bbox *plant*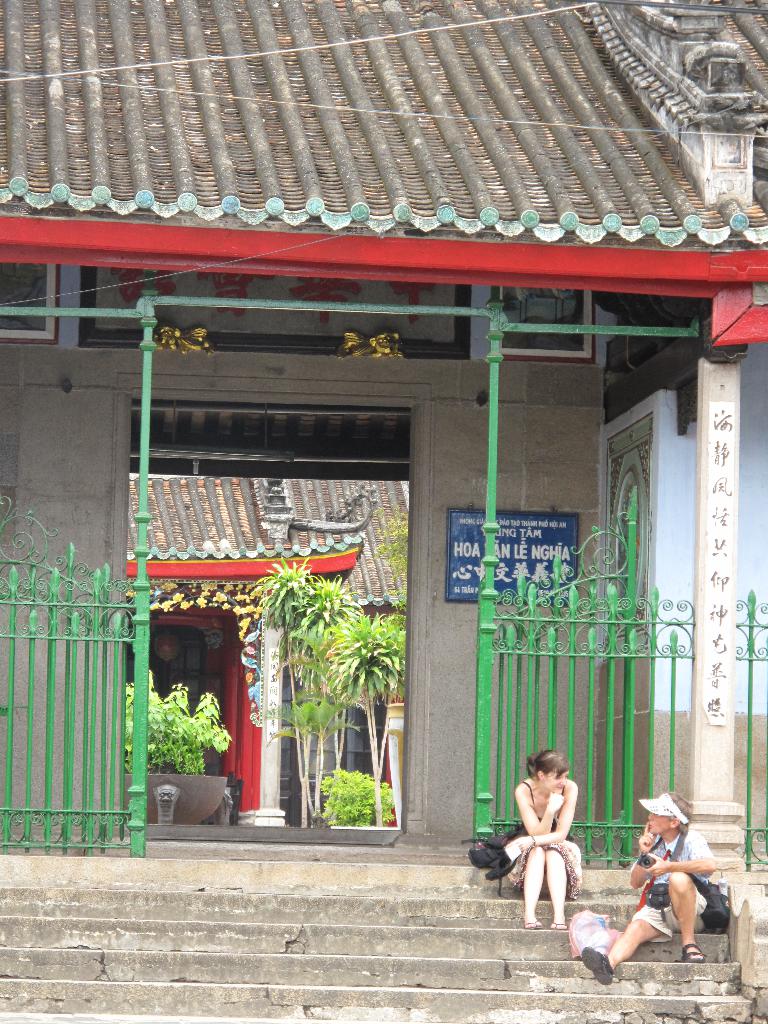
region(381, 524, 410, 573)
